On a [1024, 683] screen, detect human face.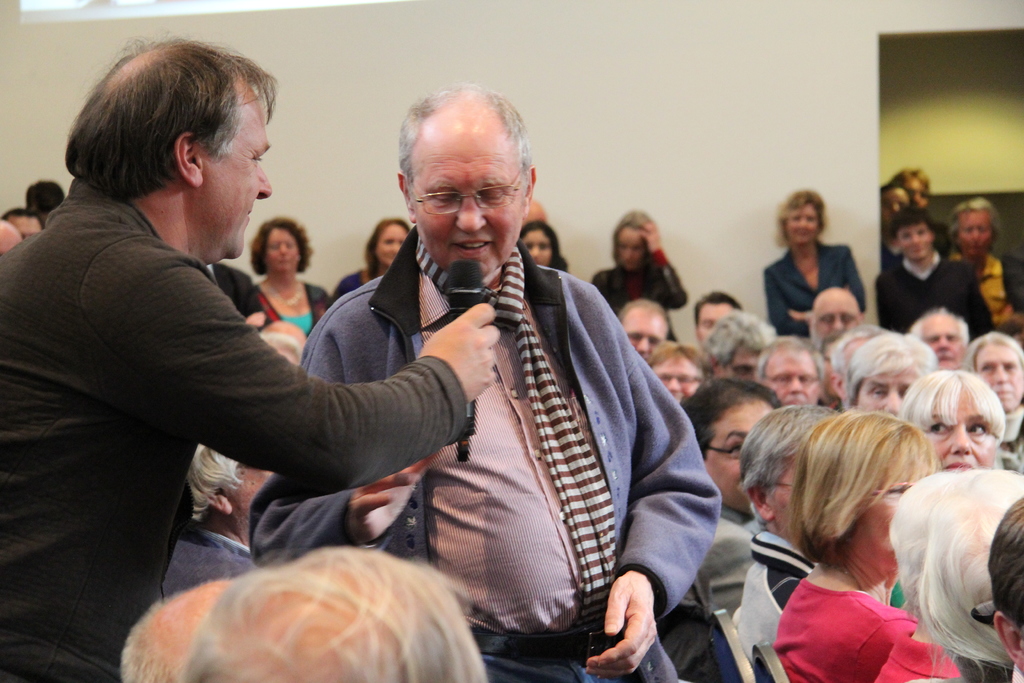
crop(412, 122, 528, 279).
